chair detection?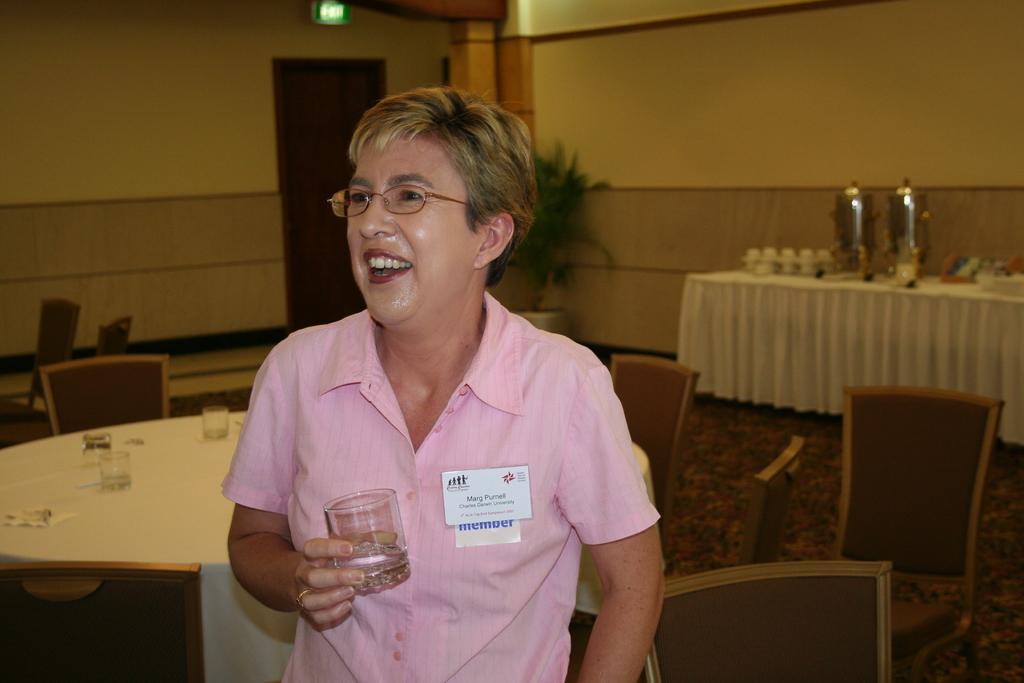
649:560:892:680
